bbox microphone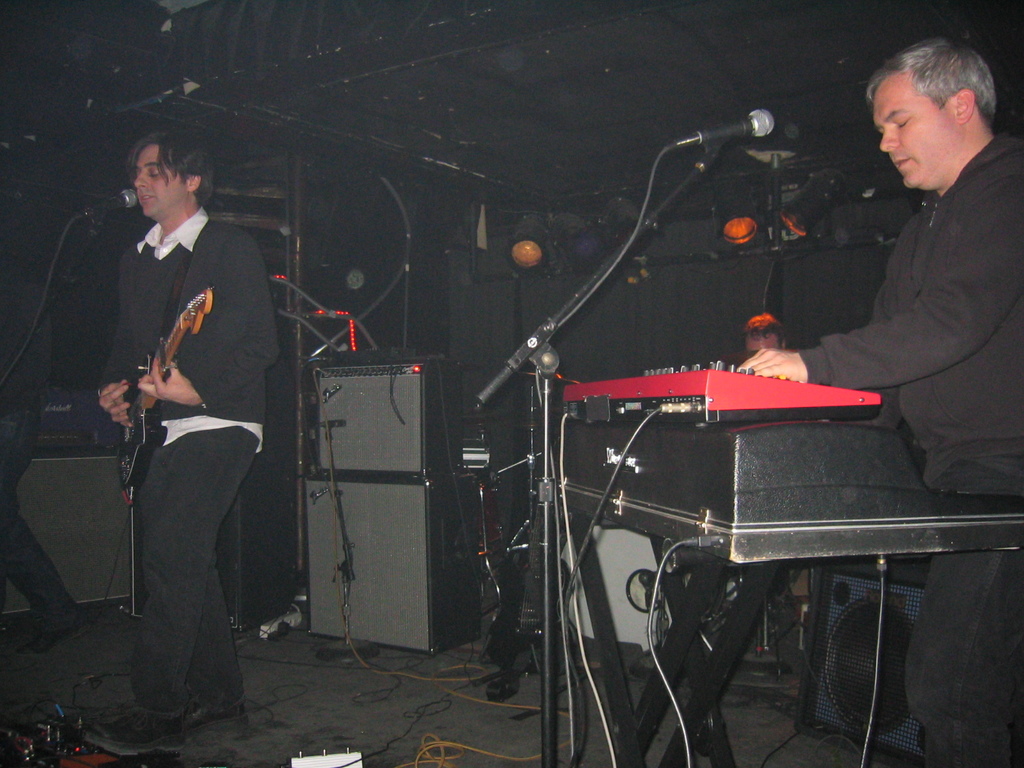
BBox(696, 108, 774, 145)
